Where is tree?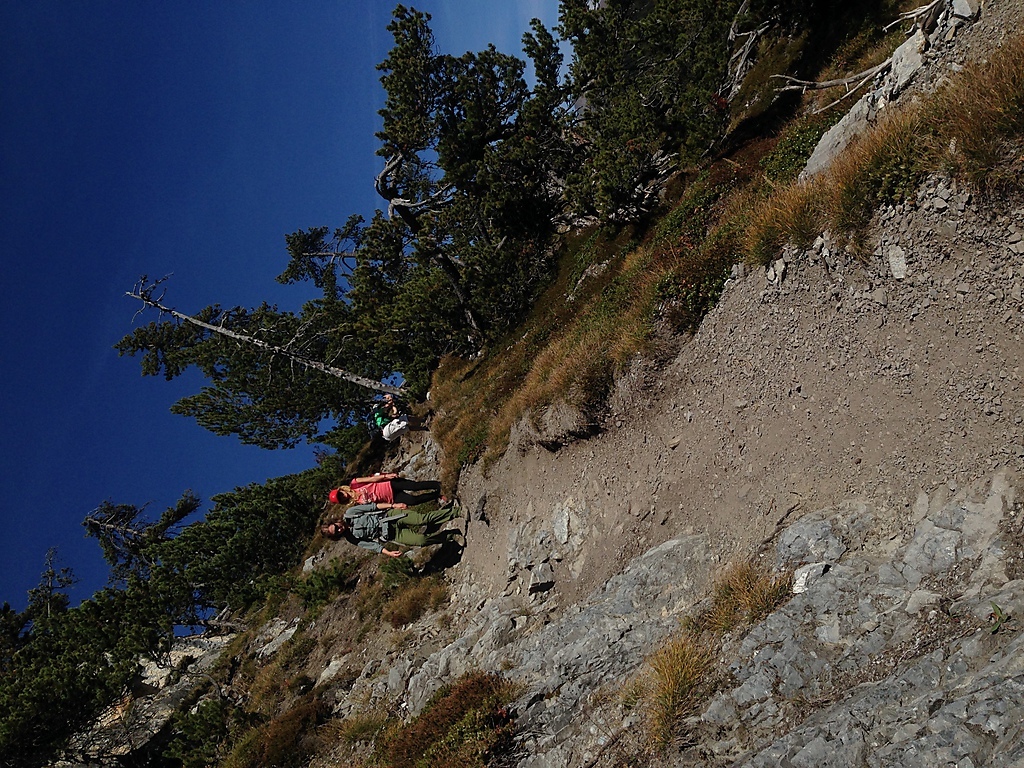
box(60, 238, 499, 570).
